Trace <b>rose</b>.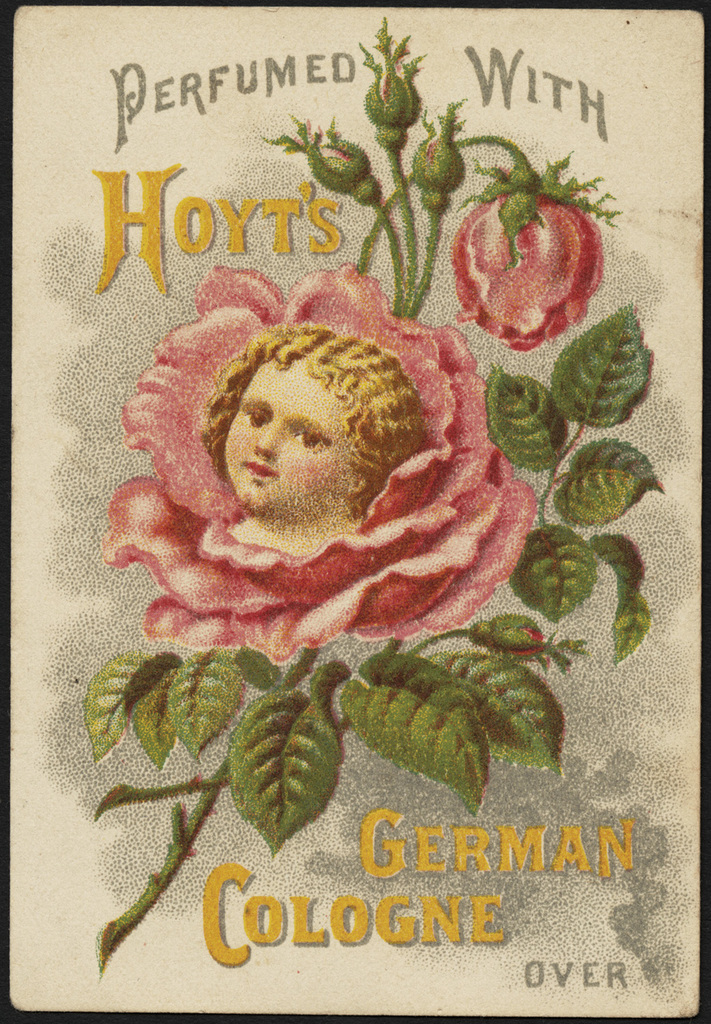
Traced to box=[100, 261, 537, 666].
